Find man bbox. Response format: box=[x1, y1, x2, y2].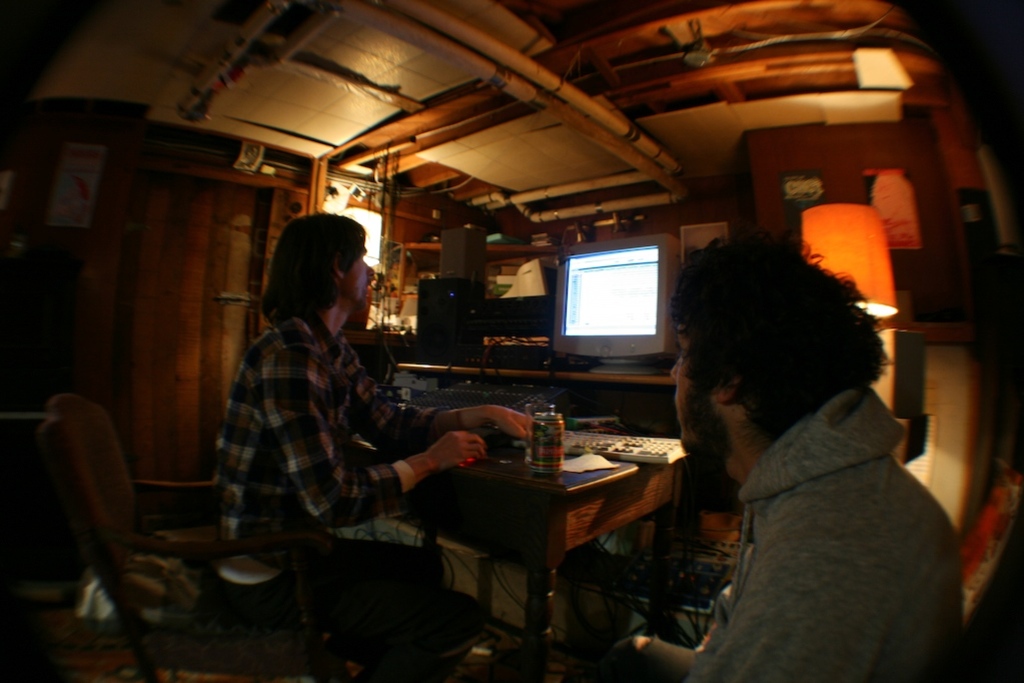
box=[643, 253, 980, 682].
